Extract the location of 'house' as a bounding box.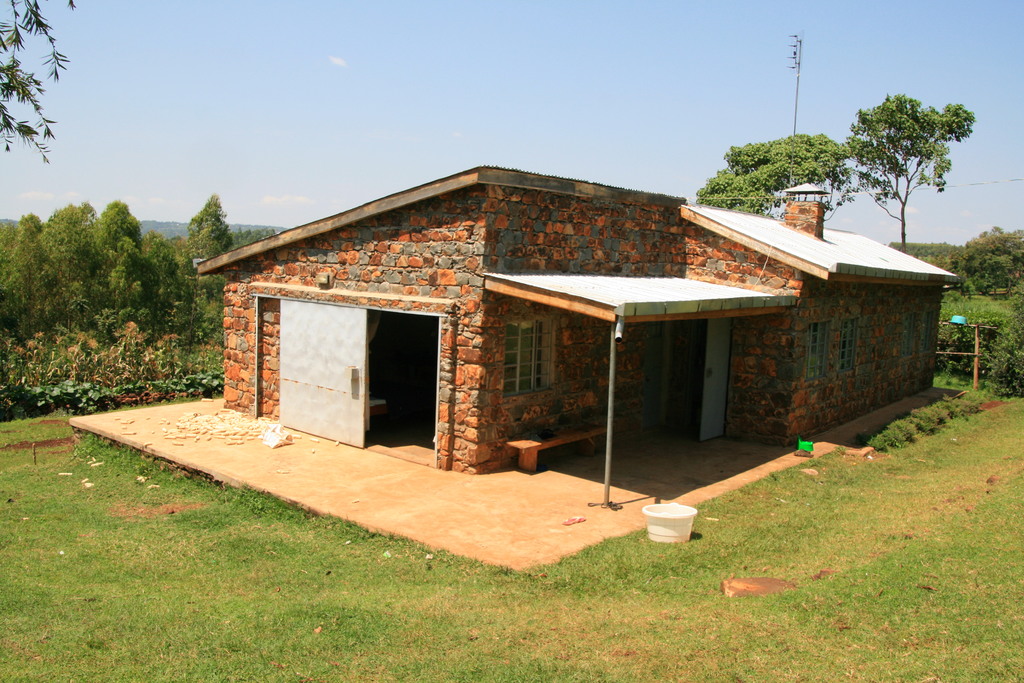
[196, 164, 963, 483].
